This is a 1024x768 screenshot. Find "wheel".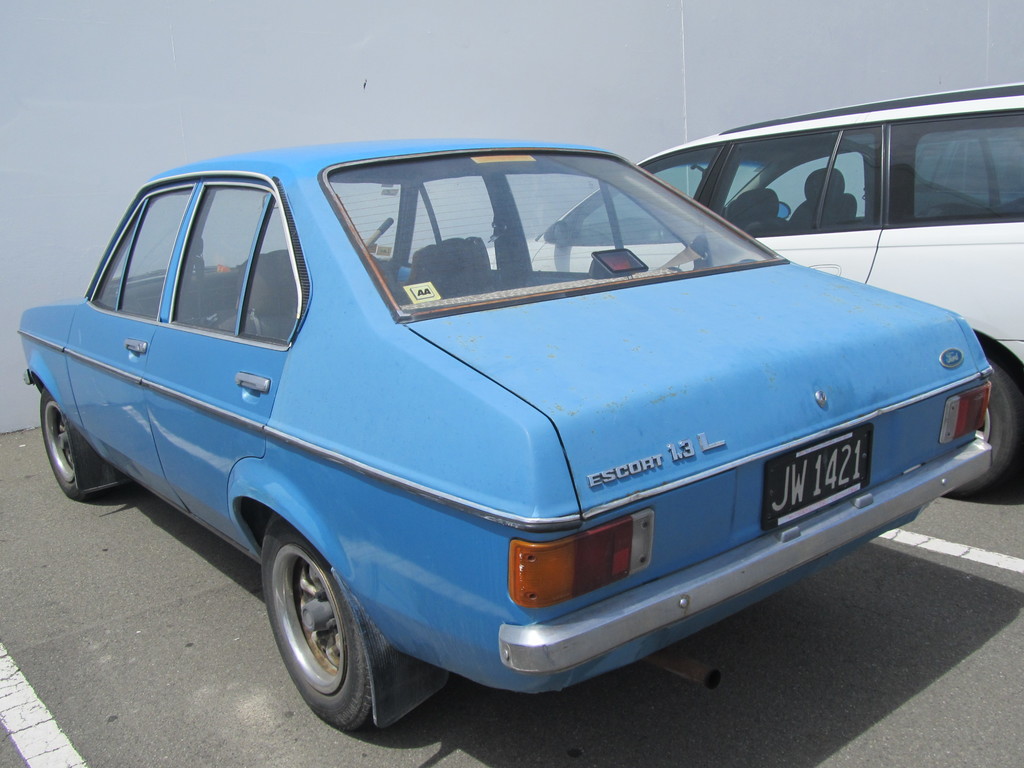
Bounding box: 40, 388, 101, 499.
